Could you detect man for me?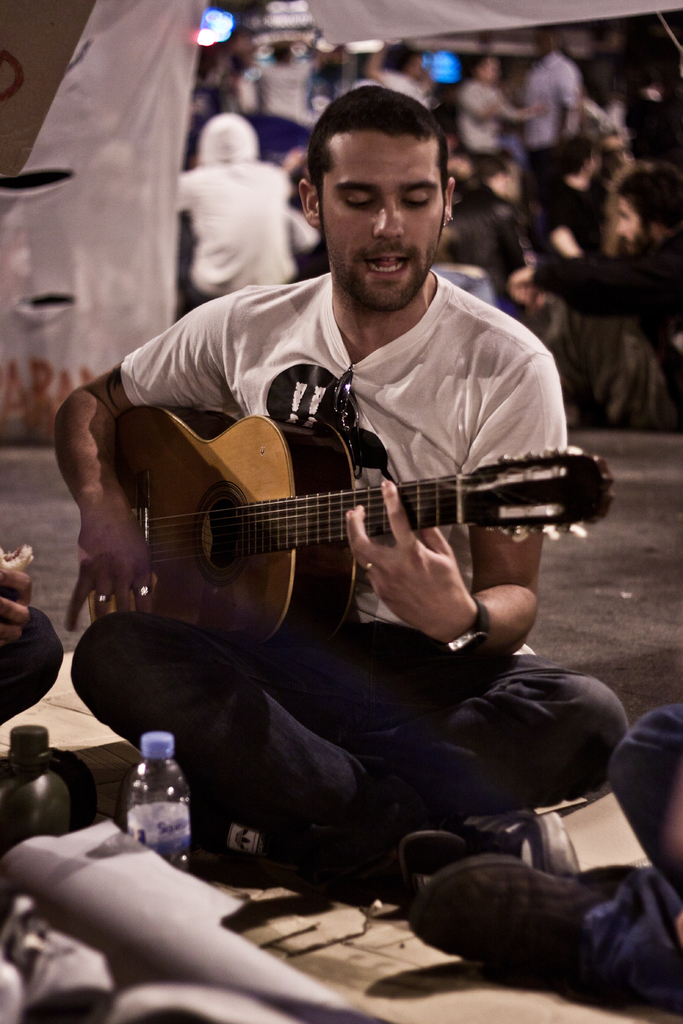
Detection result: (x1=42, y1=88, x2=630, y2=828).
